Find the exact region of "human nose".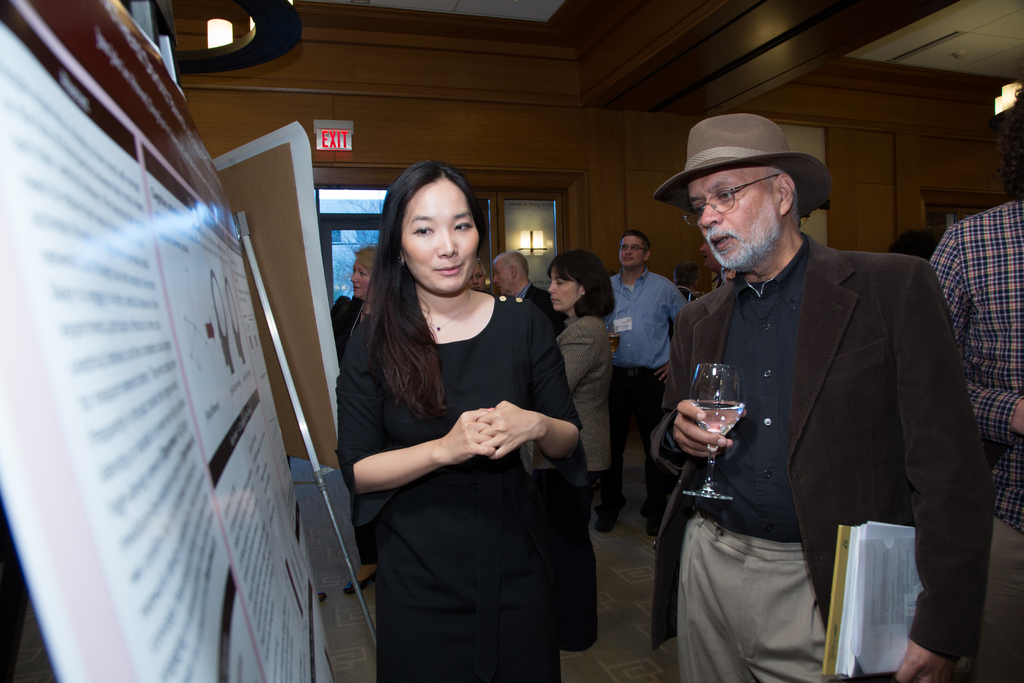
Exact region: (x1=624, y1=249, x2=629, y2=255).
